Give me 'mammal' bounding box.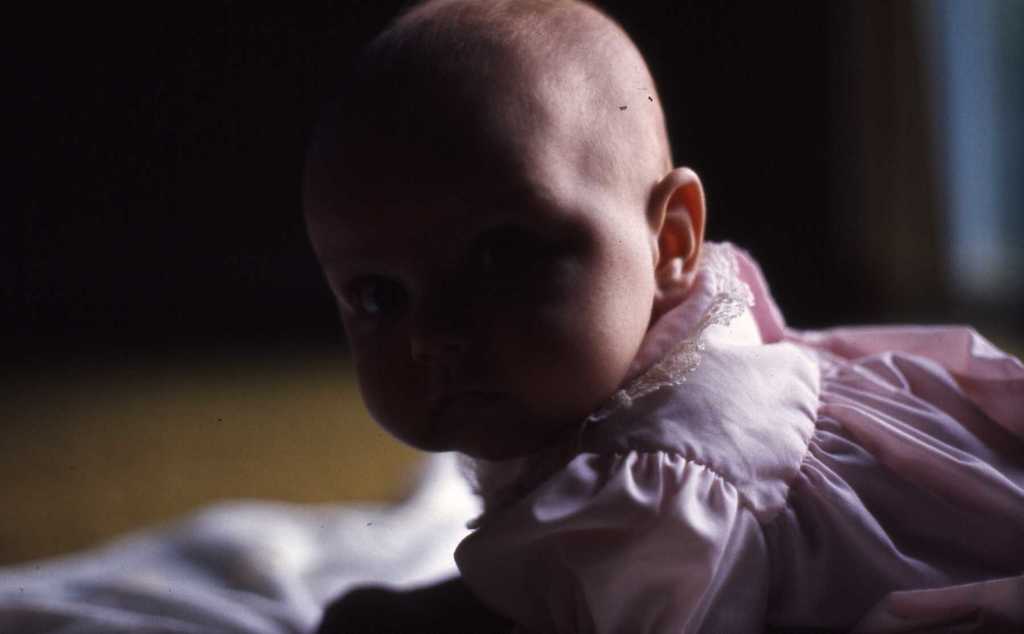
select_region(256, 0, 1023, 633).
